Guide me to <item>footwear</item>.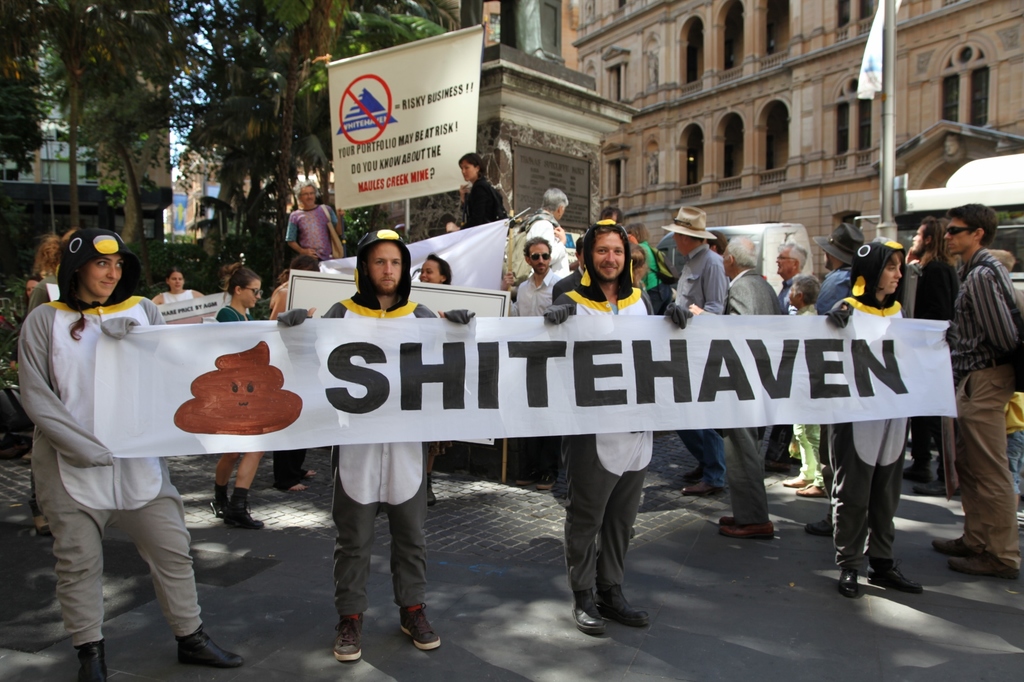
Guidance: Rect(382, 588, 438, 665).
